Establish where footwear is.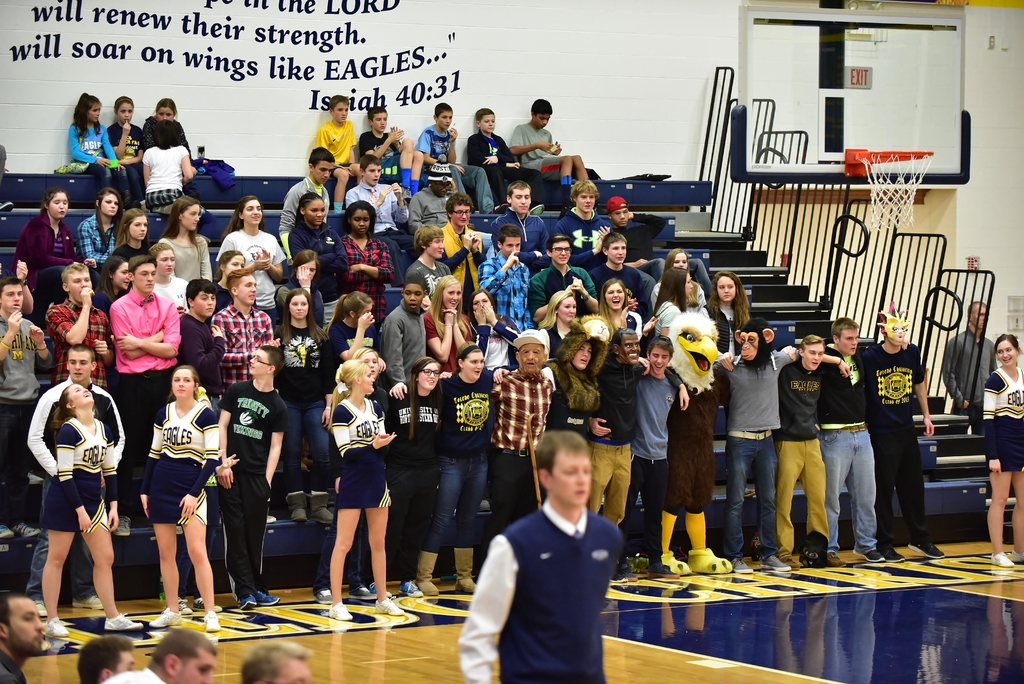
Established at box(529, 202, 545, 217).
